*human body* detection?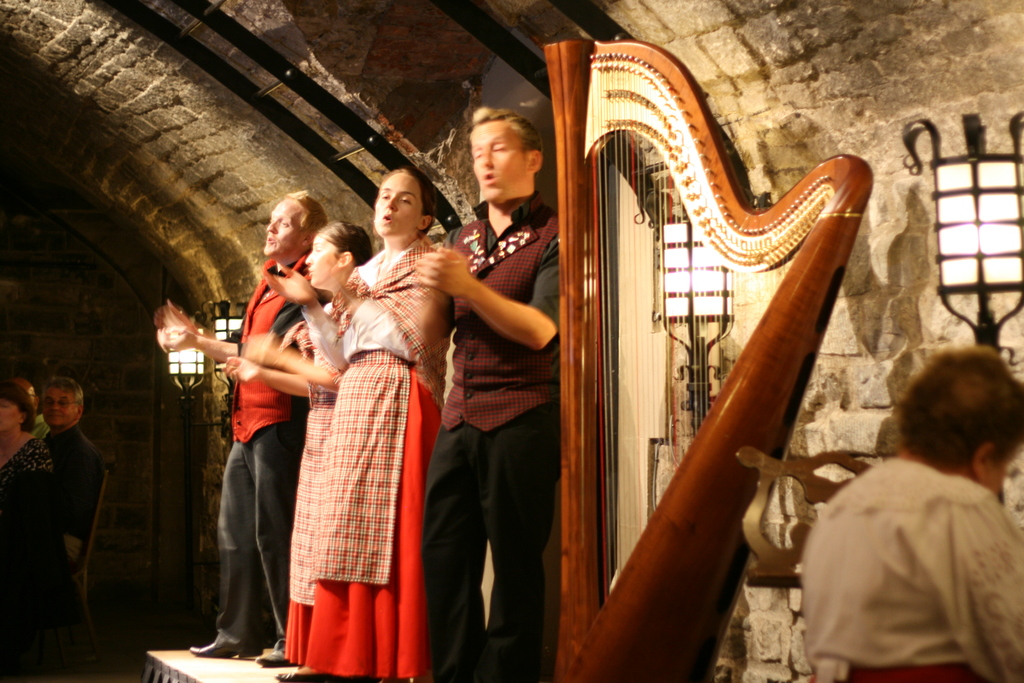
42/378/98/536
